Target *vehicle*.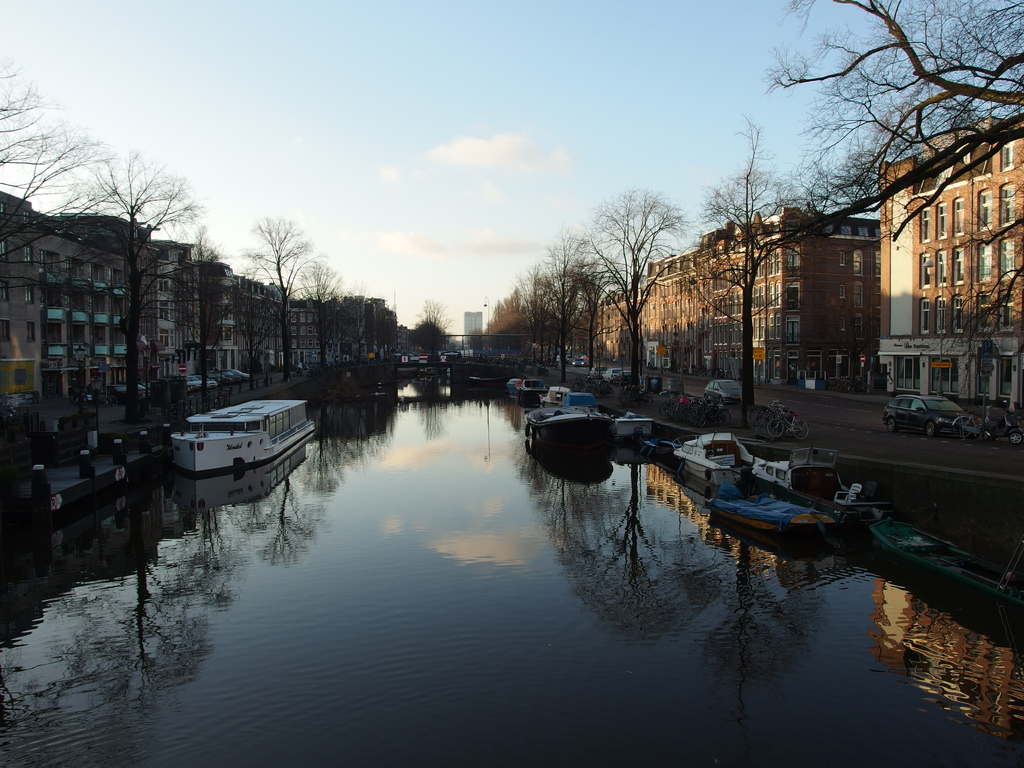
Target region: region(703, 380, 742, 407).
